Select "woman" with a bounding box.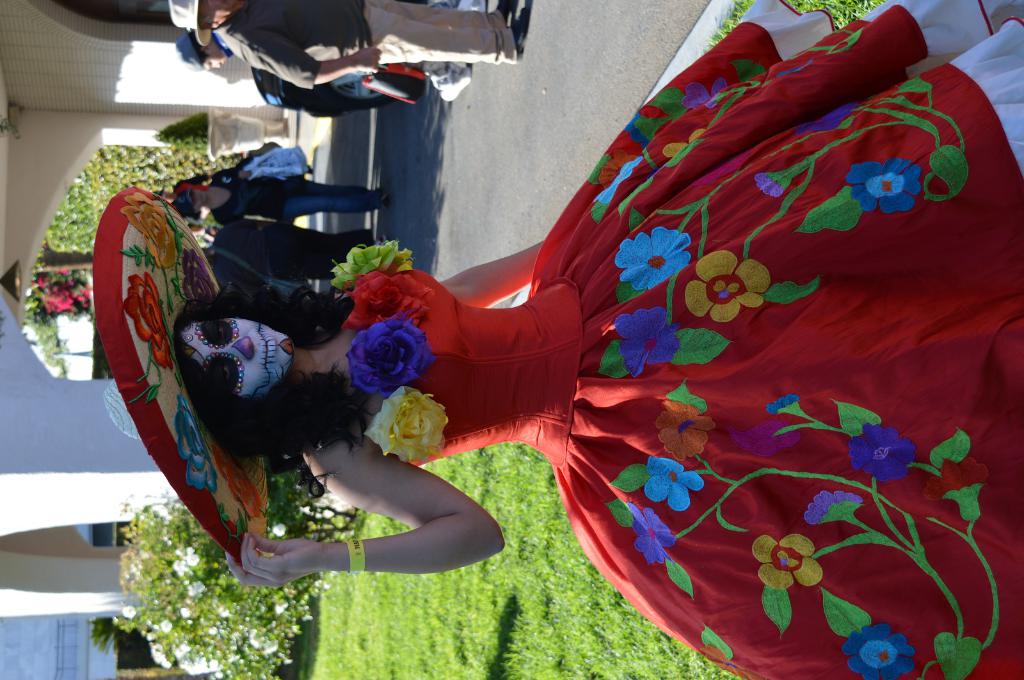
[left=111, top=20, right=952, bottom=637].
